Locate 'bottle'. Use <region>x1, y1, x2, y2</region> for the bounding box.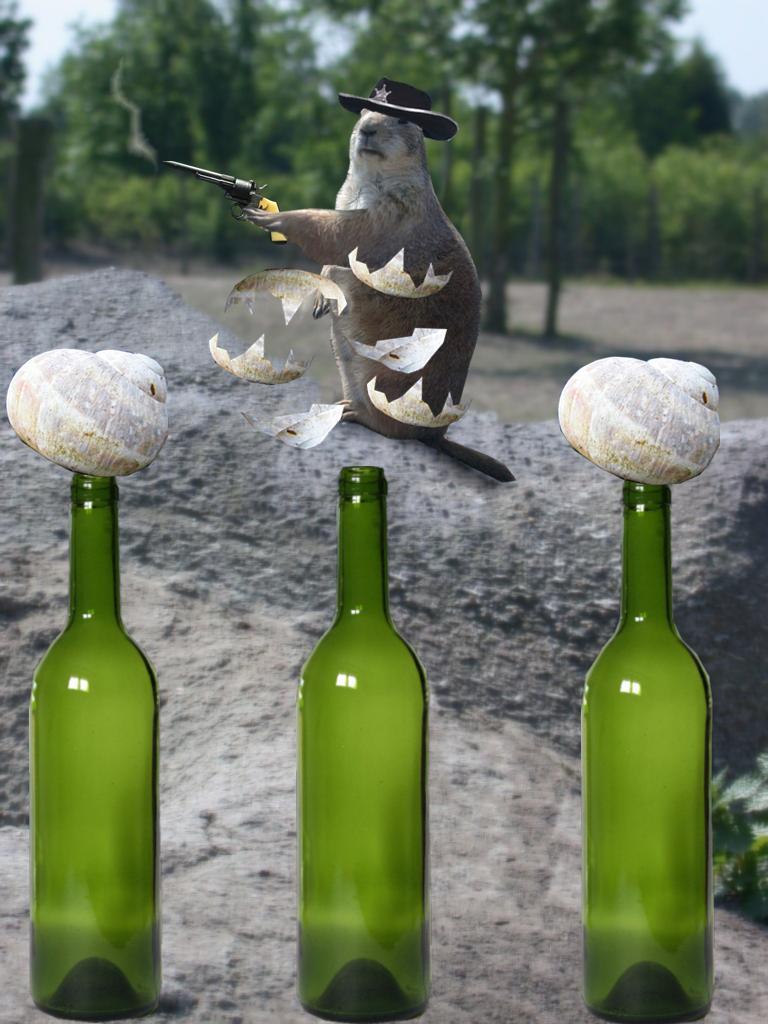
<region>292, 461, 434, 1023</region>.
